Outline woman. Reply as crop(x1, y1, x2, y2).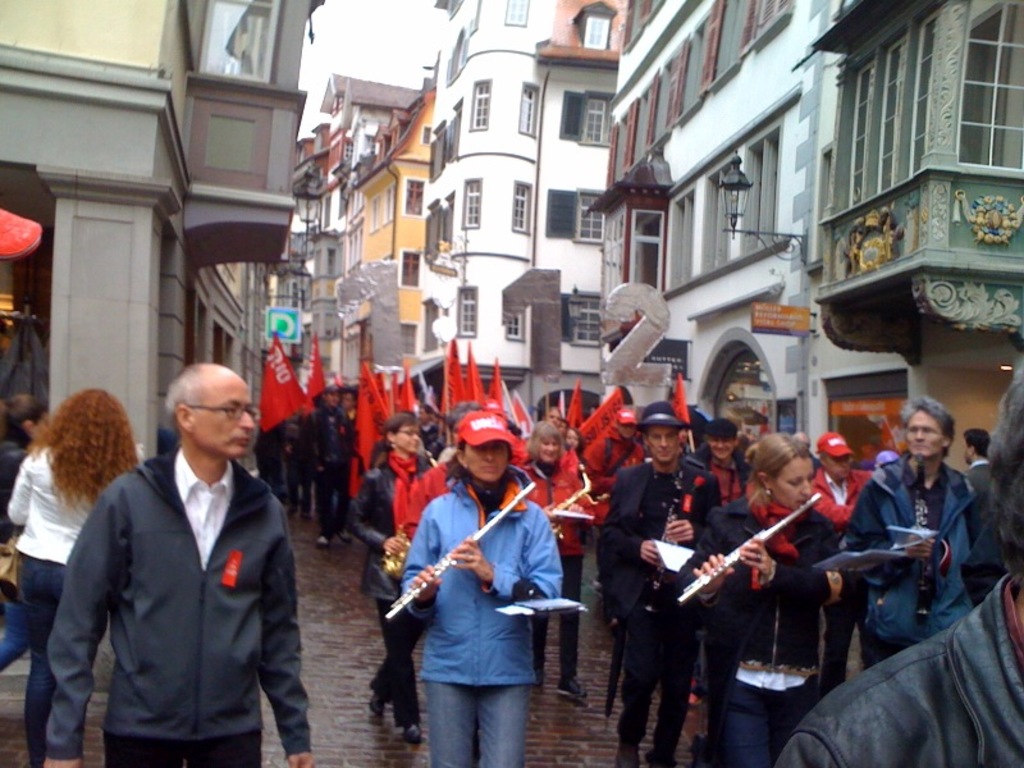
crop(561, 424, 580, 454).
